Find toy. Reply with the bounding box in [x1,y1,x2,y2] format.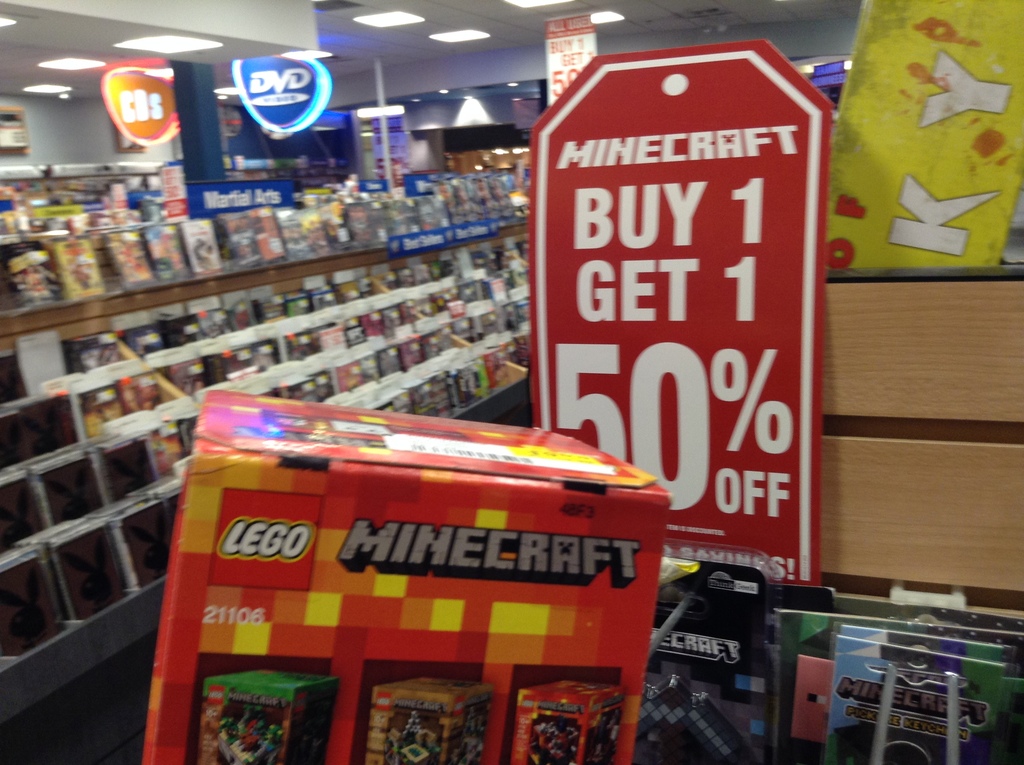
[196,667,345,764].
